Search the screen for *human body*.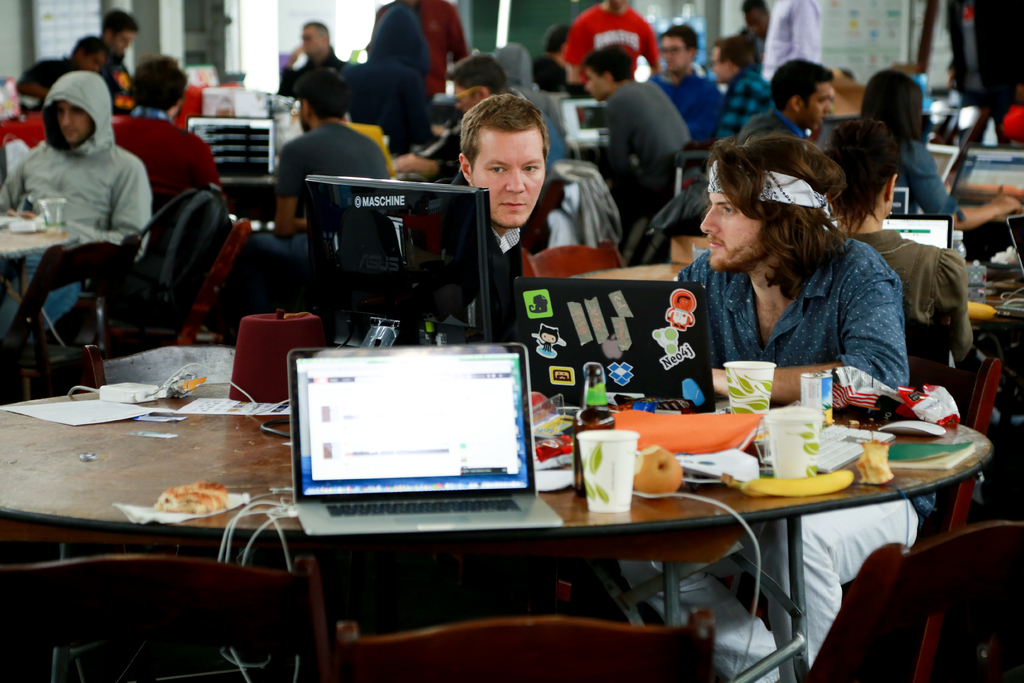
Found at bbox=[680, 132, 902, 415].
